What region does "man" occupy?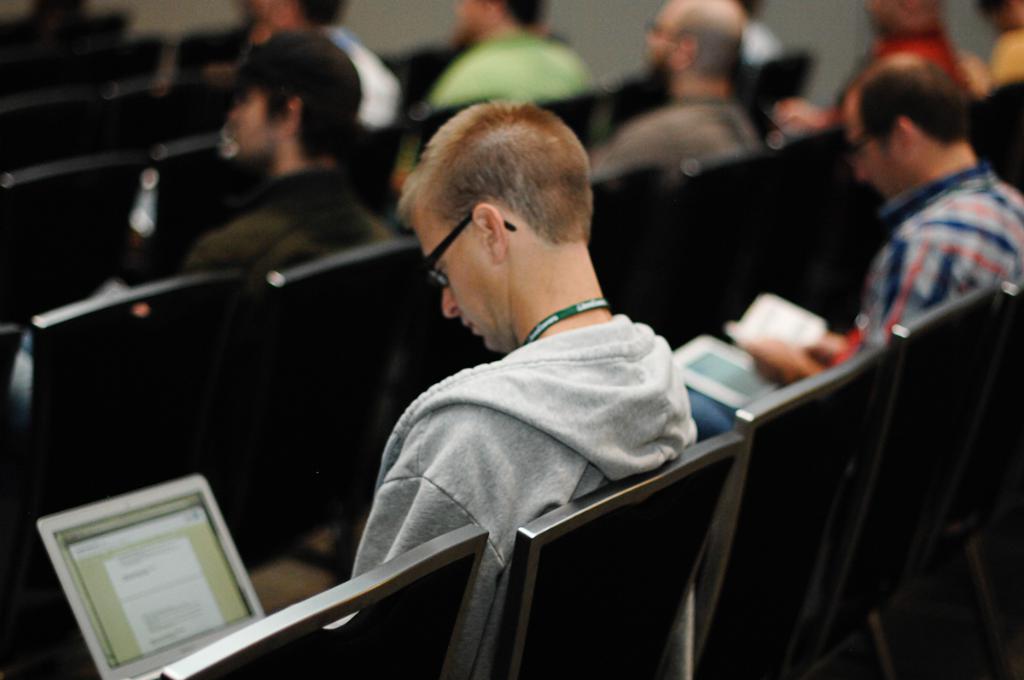
376/0/592/236.
